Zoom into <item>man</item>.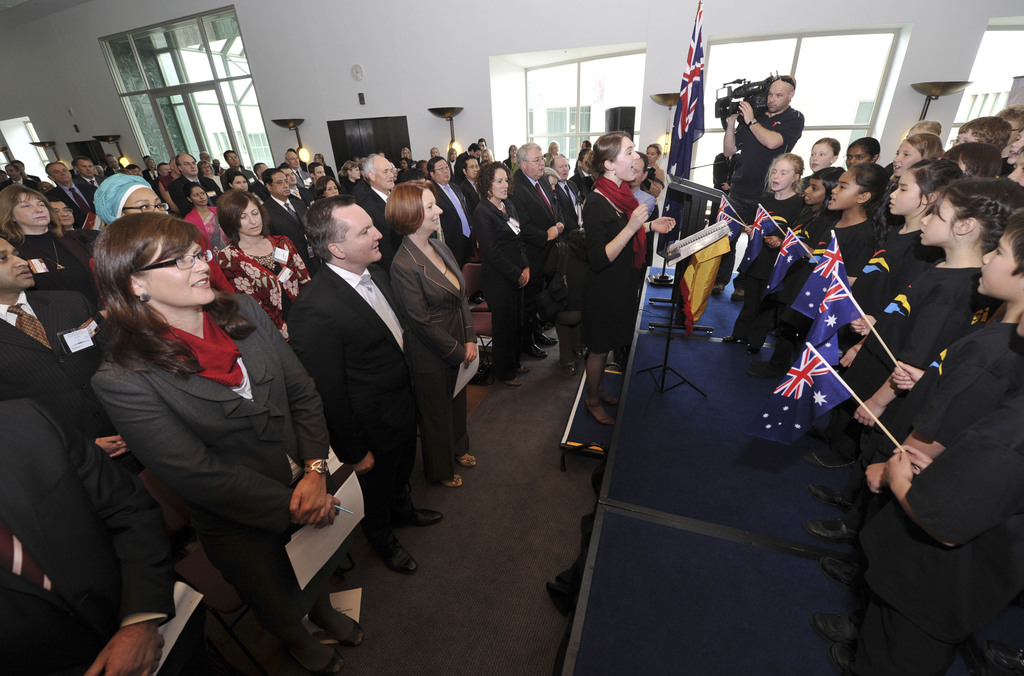
Zoom target: rect(719, 78, 806, 303).
